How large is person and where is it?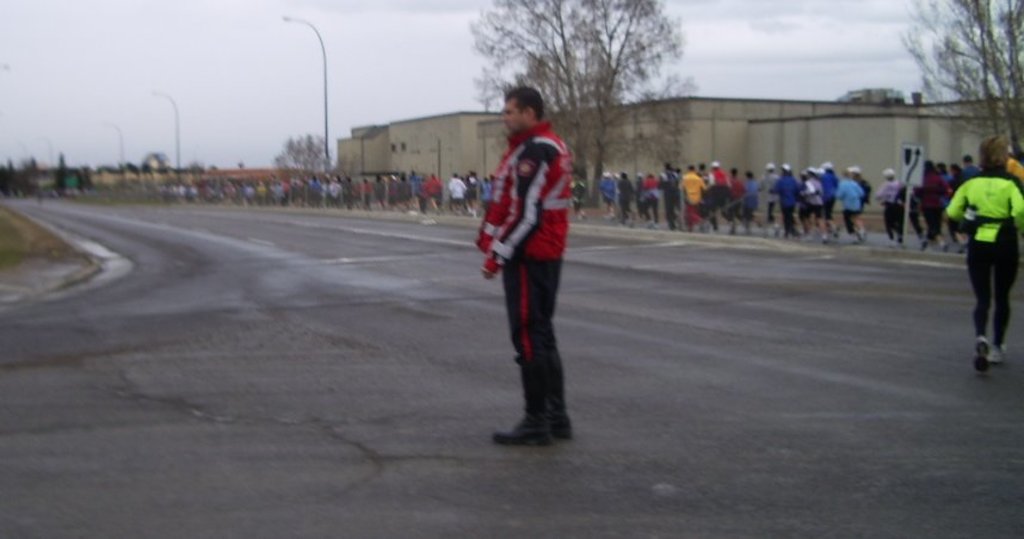
Bounding box: region(750, 174, 763, 227).
